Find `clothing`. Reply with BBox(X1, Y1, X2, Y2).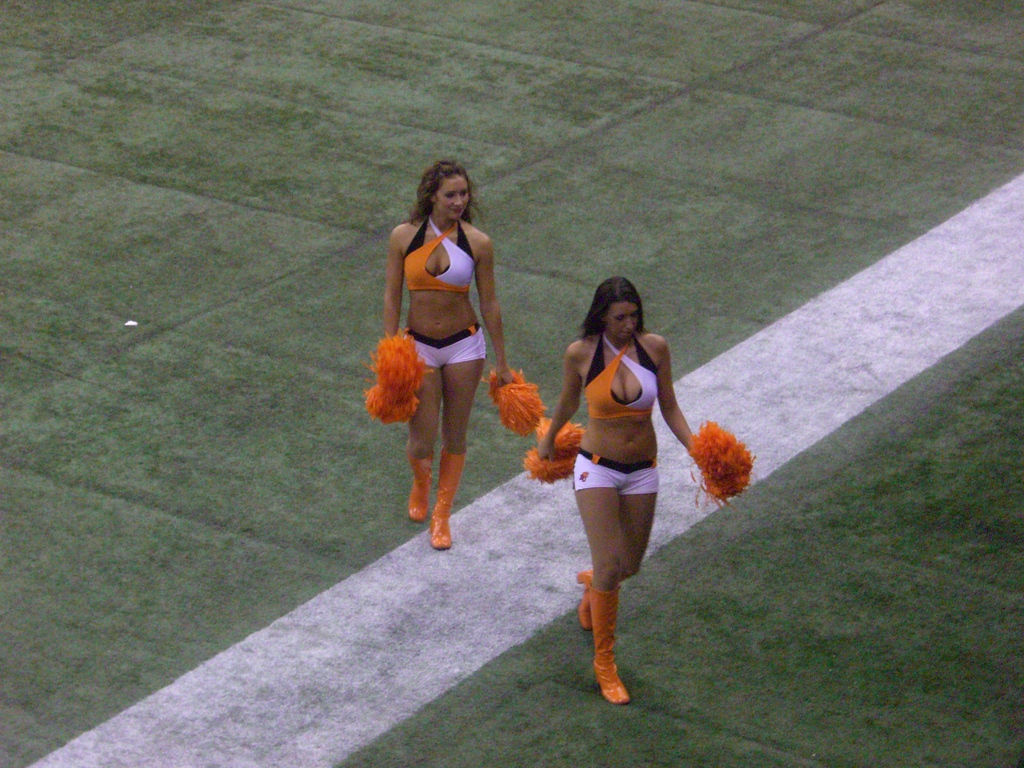
BBox(401, 325, 489, 362).
